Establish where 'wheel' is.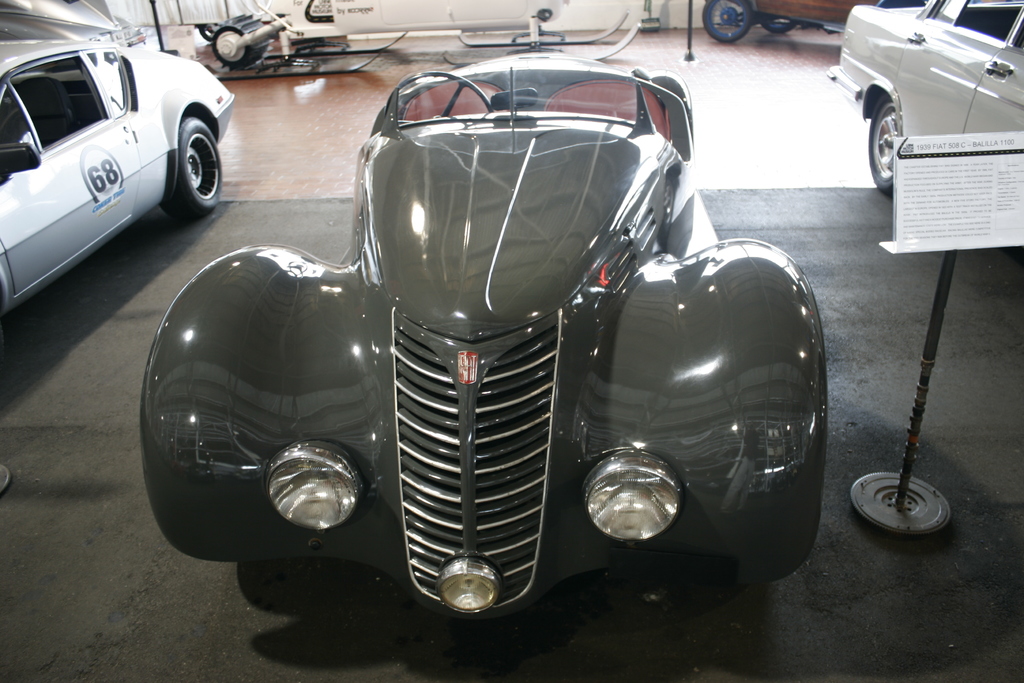
Established at (699,0,750,42).
